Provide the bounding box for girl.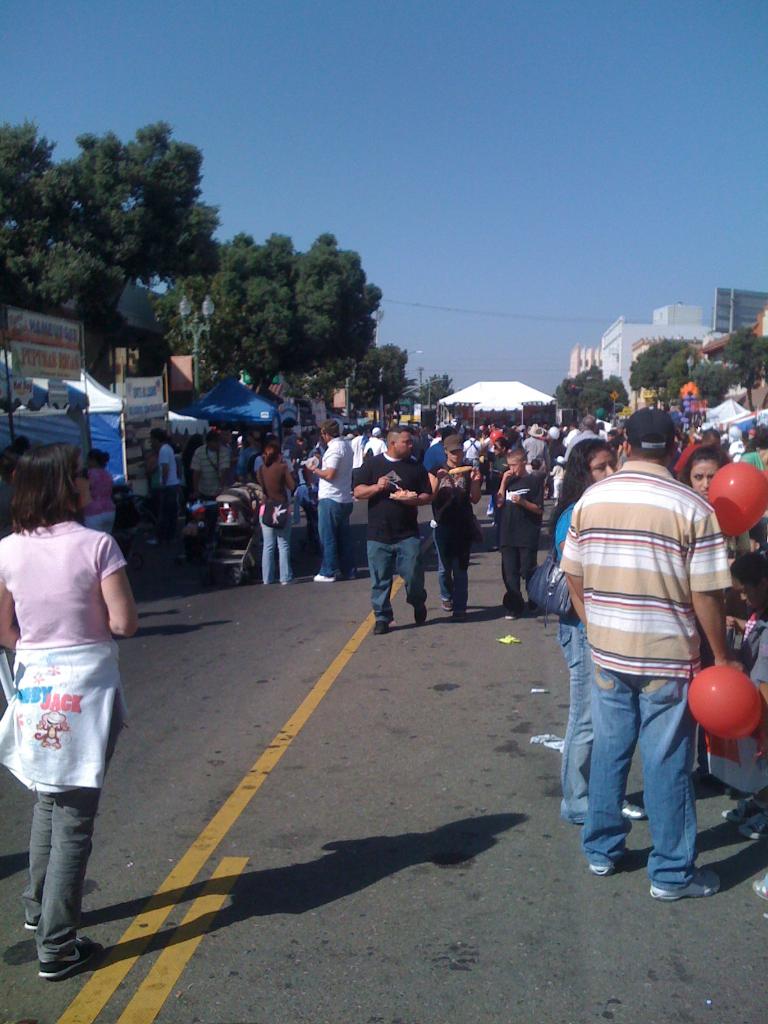
(0,440,136,979).
